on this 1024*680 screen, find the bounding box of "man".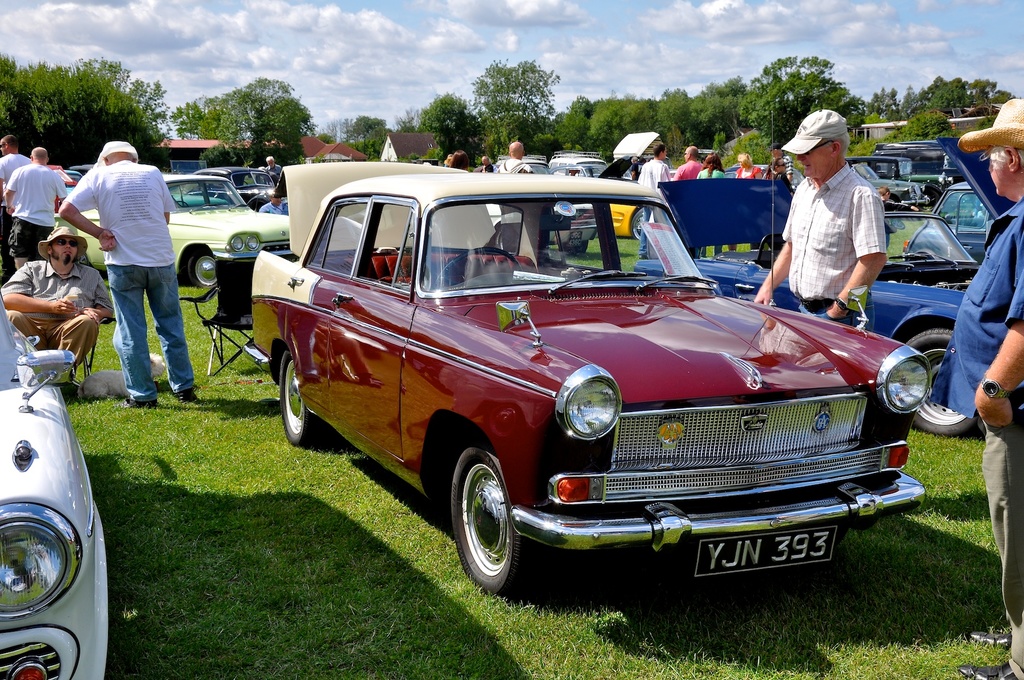
Bounding box: [636, 145, 673, 261].
